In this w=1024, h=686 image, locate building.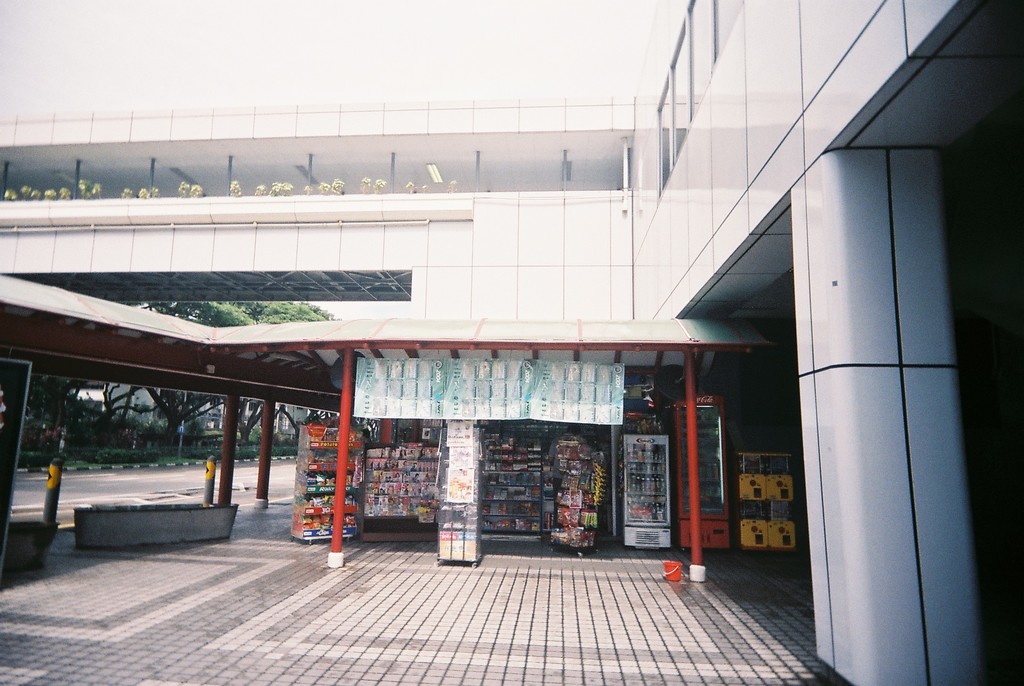
Bounding box: bbox=[0, 0, 1023, 685].
